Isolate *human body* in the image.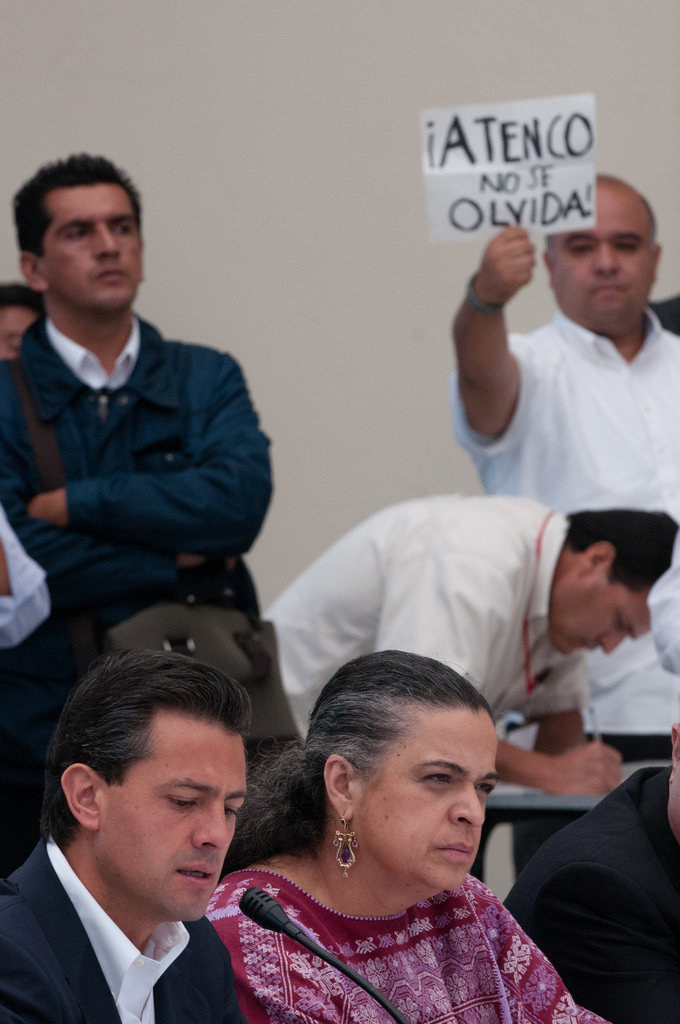
Isolated region: bbox(259, 493, 627, 801).
